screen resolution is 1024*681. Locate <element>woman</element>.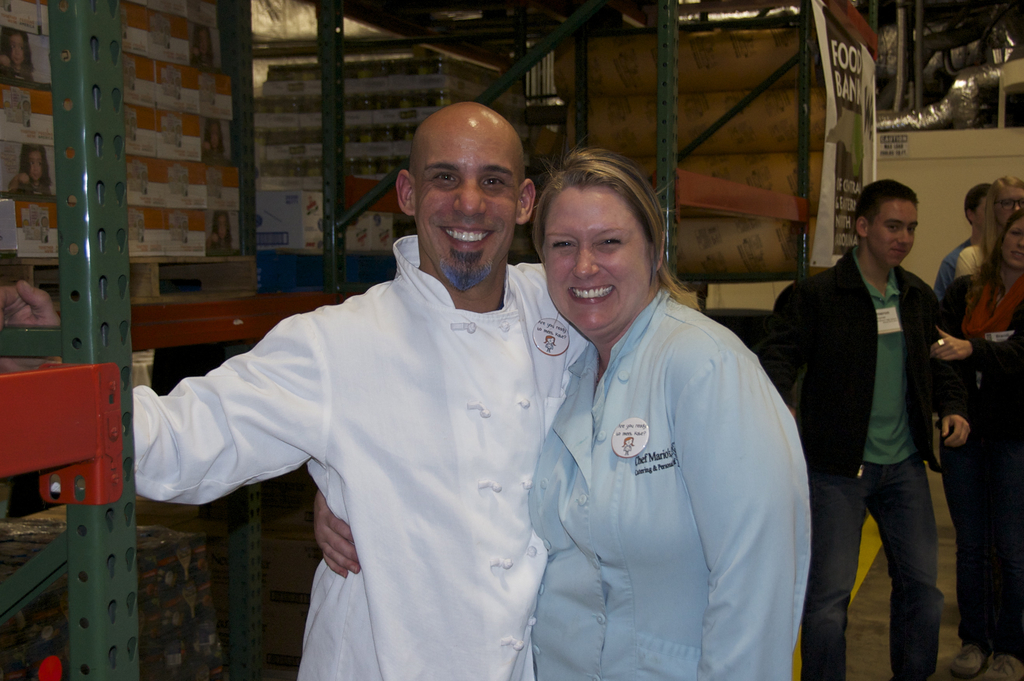
<region>925, 212, 1023, 680</region>.
